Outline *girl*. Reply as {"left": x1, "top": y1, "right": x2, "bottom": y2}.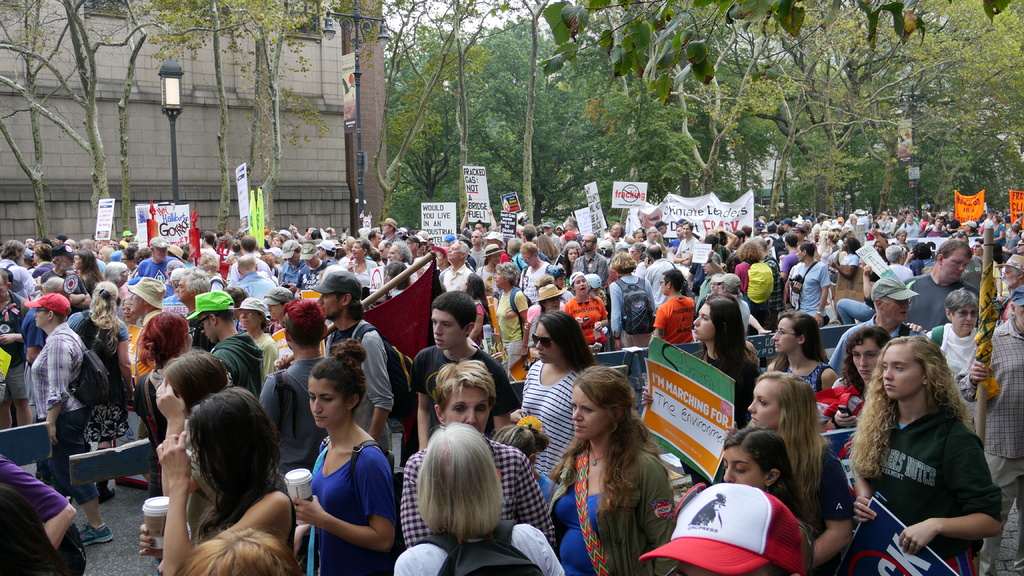
{"left": 640, "top": 296, "right": 765, "bottom": 484}.
